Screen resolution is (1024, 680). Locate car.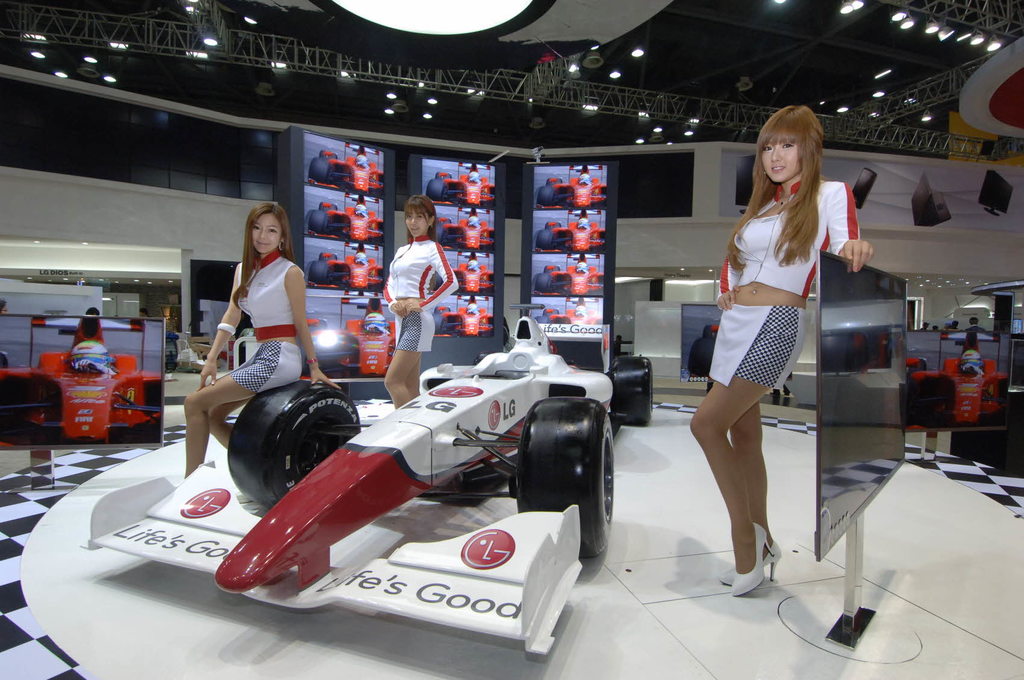
<bbox>436, 293, 495, 337</bbox>.
